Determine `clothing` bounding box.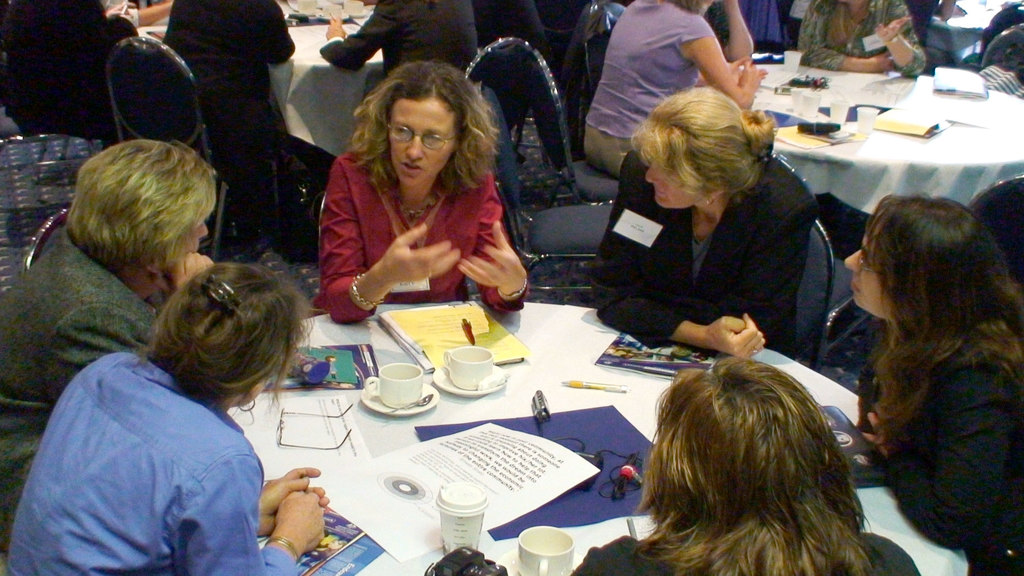
Determined: <region>576, 534, 922, 575</region>.
